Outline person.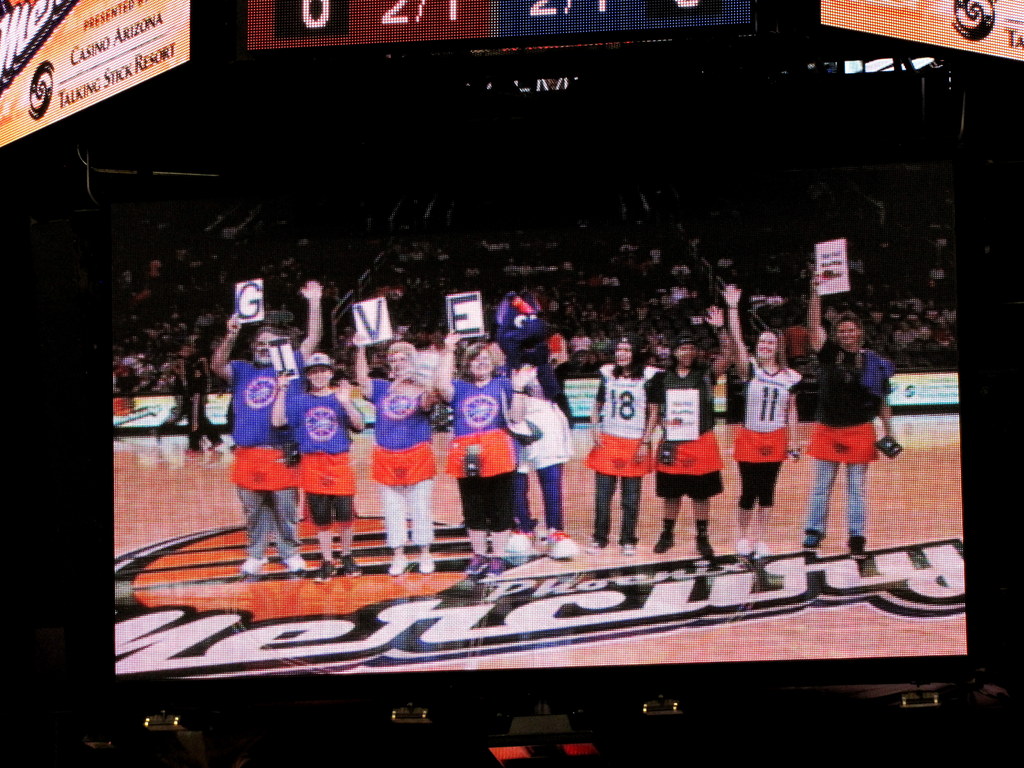
Outline: crop(718, 276, 801, 557).
